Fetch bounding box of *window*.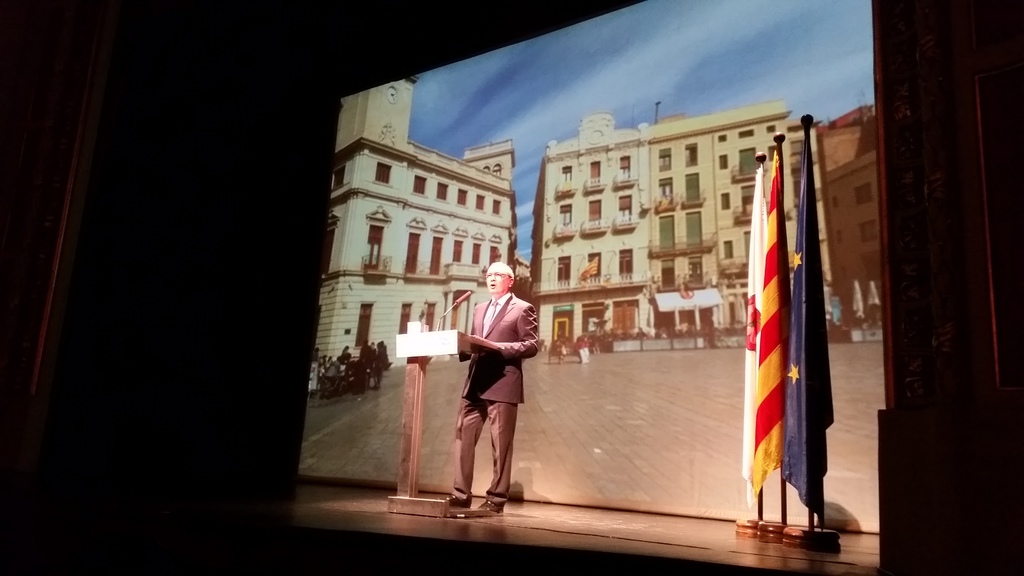
Bbox: select_region(396, 301, 413, 340).
